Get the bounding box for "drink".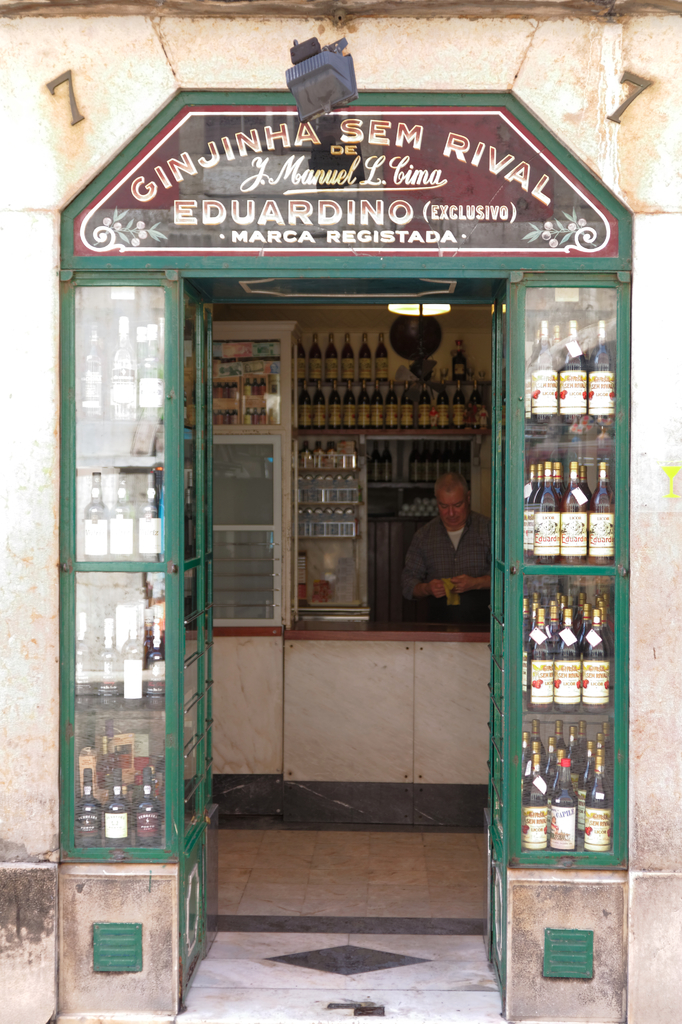
549/753/580/850.
